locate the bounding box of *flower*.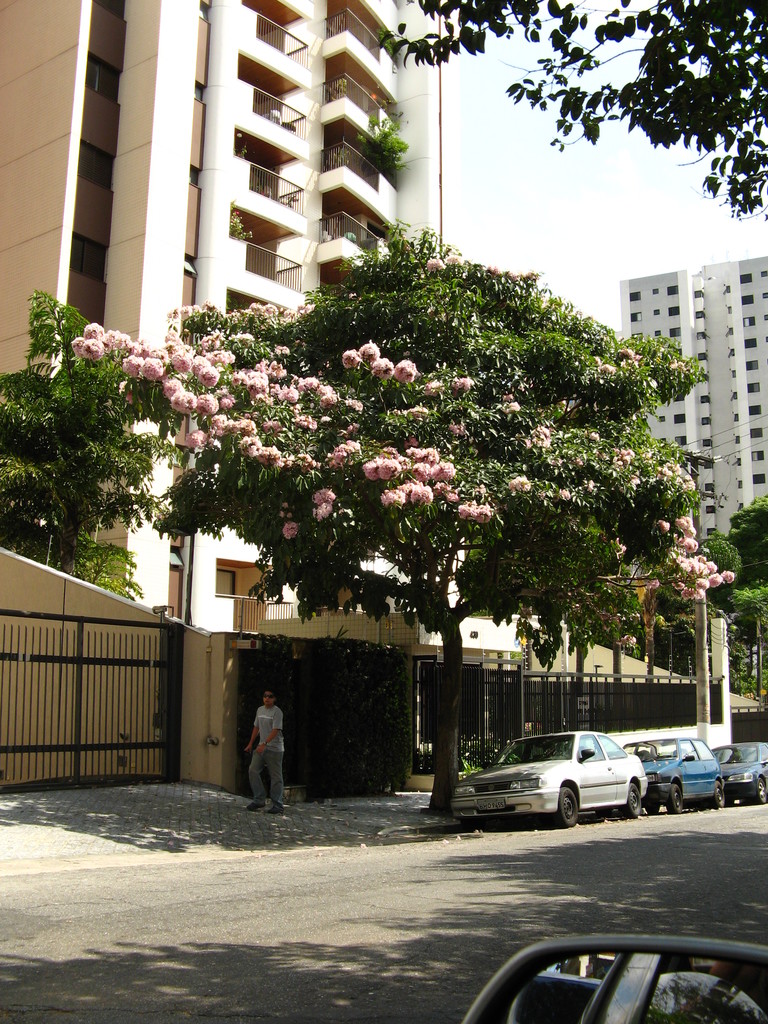
Bounding box: box(426, 257, 443, 271).
